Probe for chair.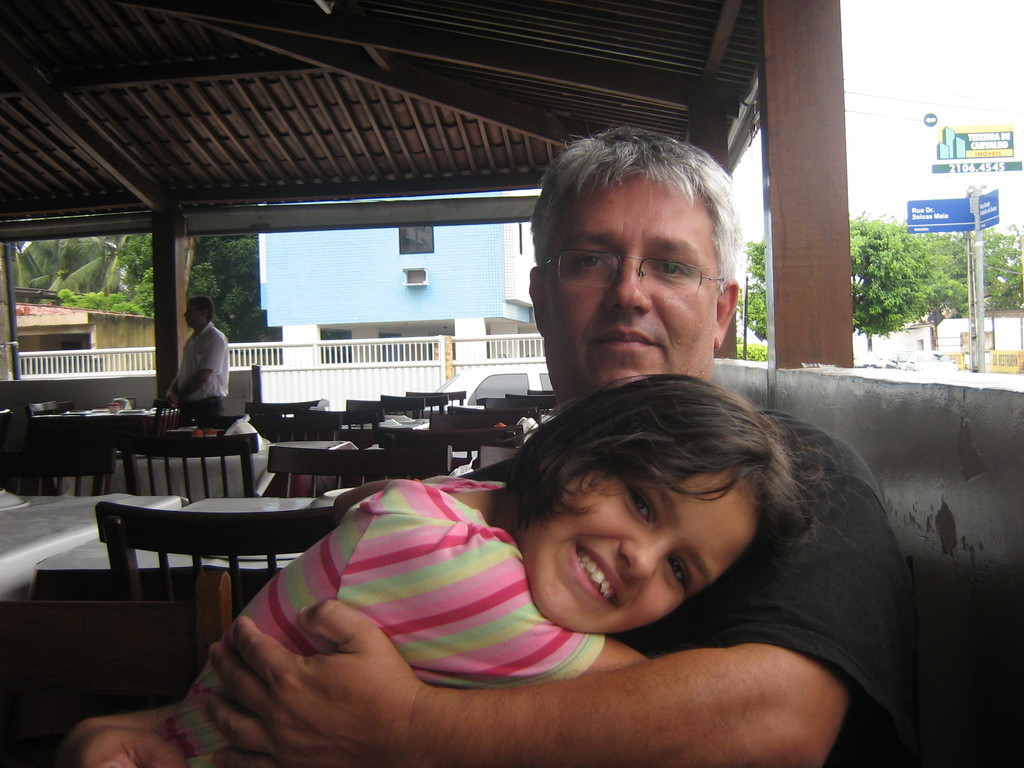
Probe result: <bbox>0, 569, 232, 767</bbox>.
